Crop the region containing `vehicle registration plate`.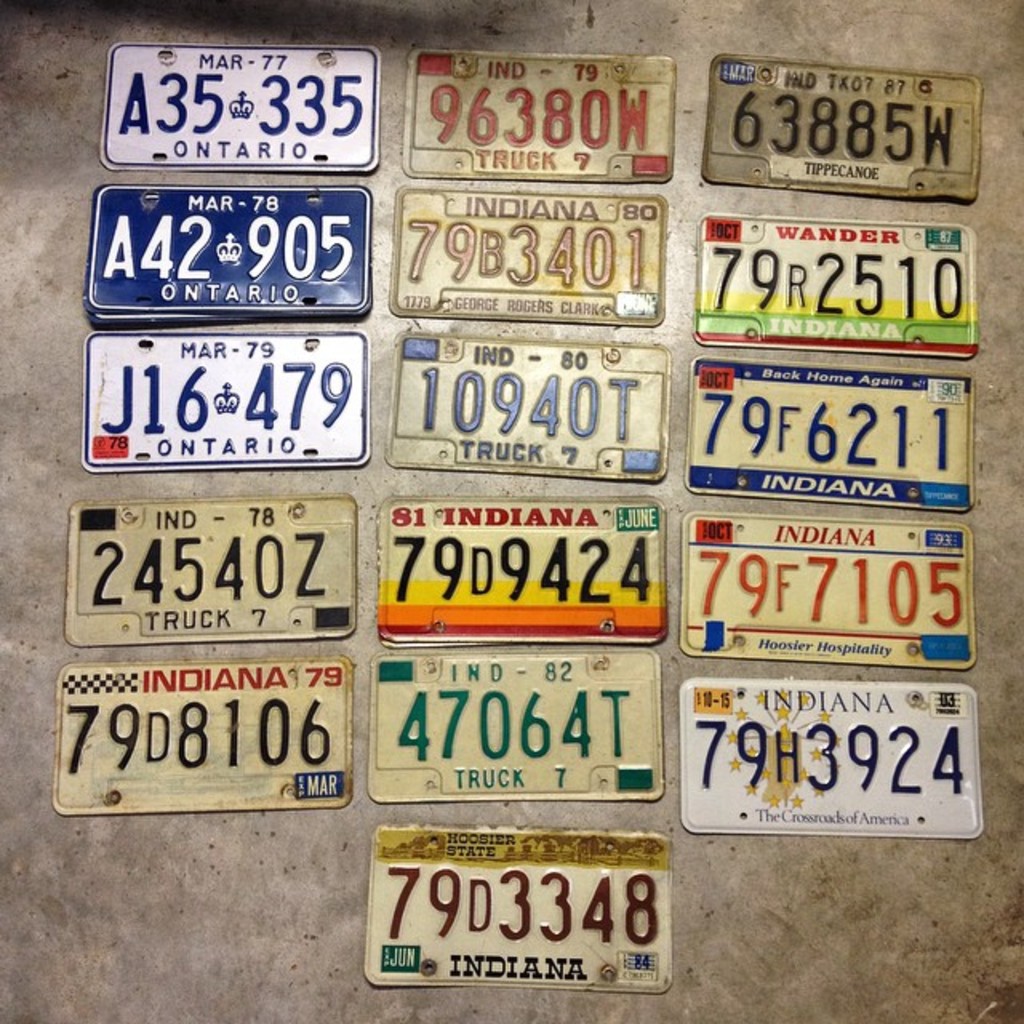
Crop region: [x1=371, y1=827, x2=675, y2=997].
